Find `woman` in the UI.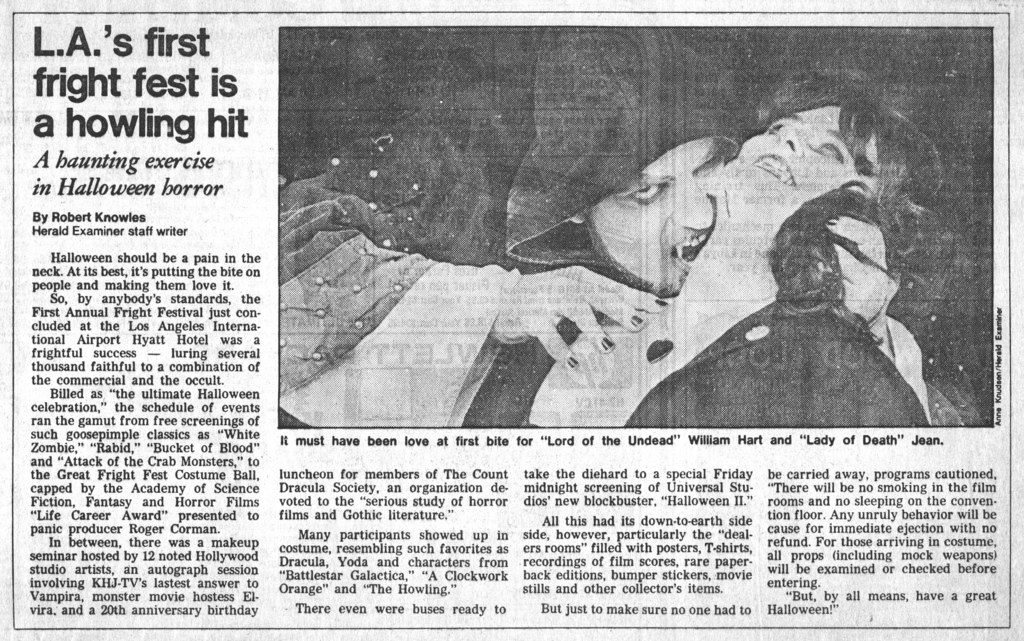
UI element at select_region(467, 81, 964, 428).
